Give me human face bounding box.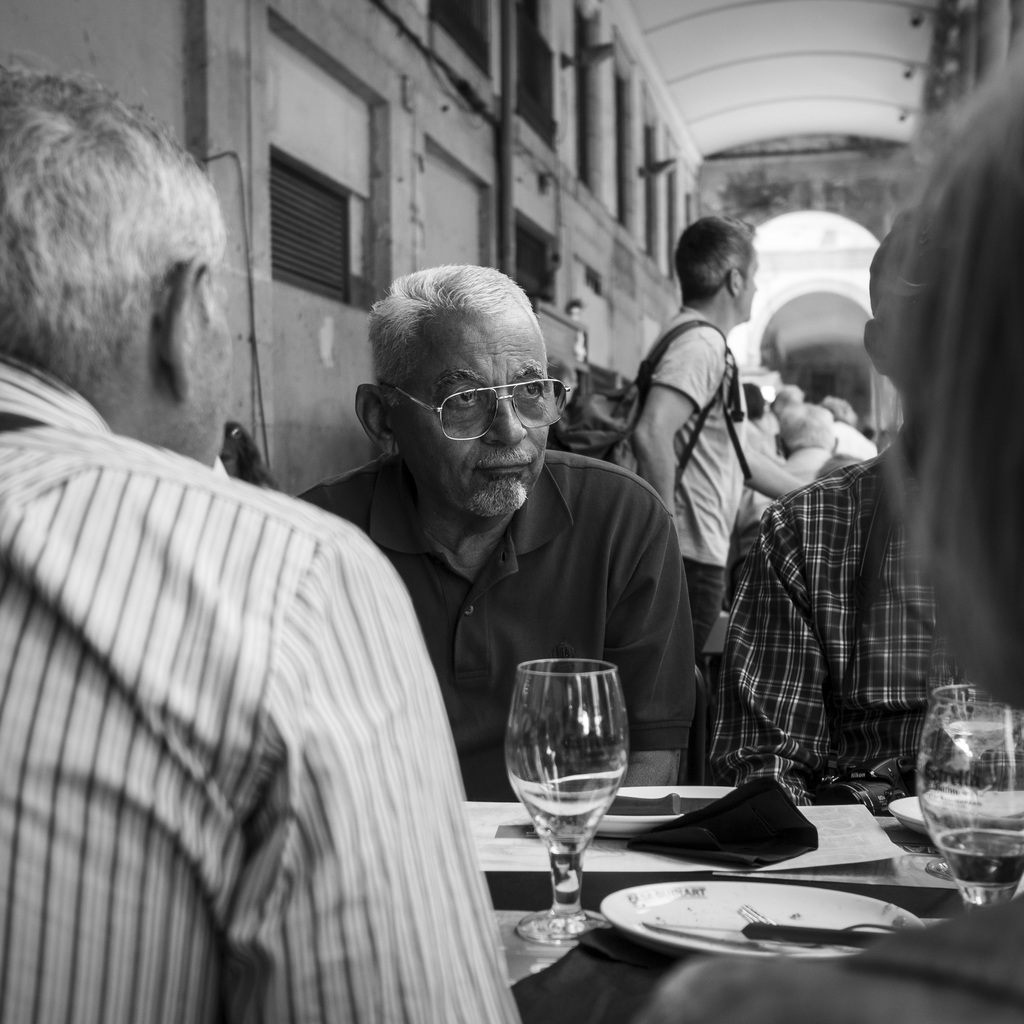
detection(388, 309, 546, 519).
